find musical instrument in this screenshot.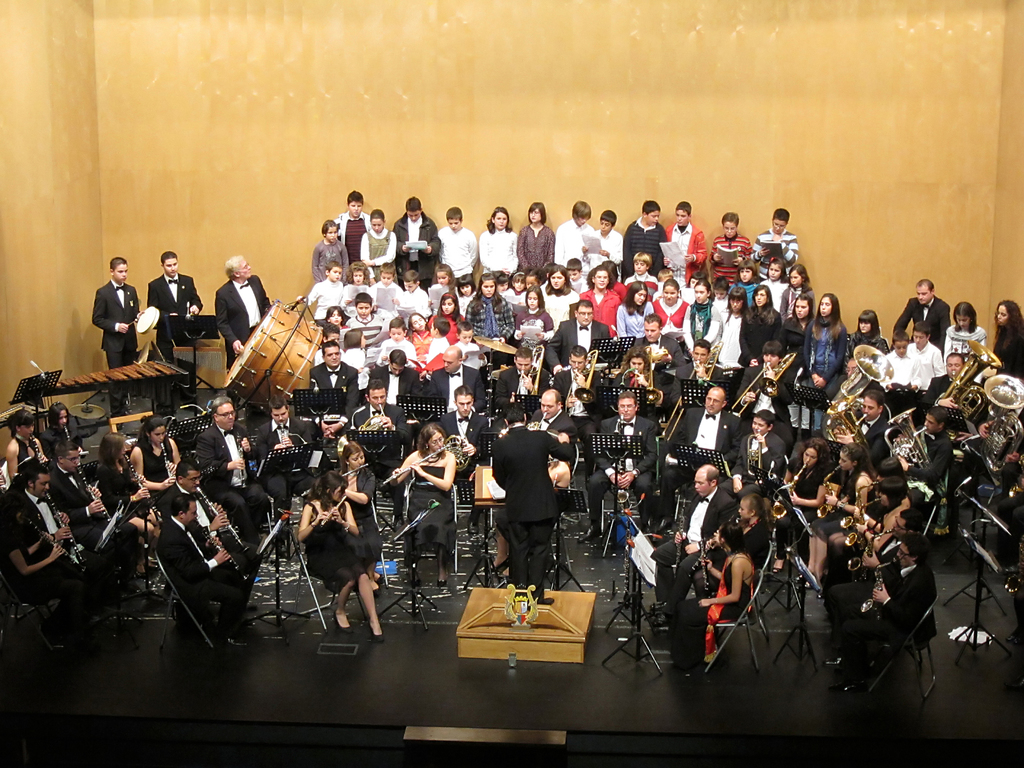
The bounding box for musical instrument is left=616, top=413, right=628, bottom=486.
